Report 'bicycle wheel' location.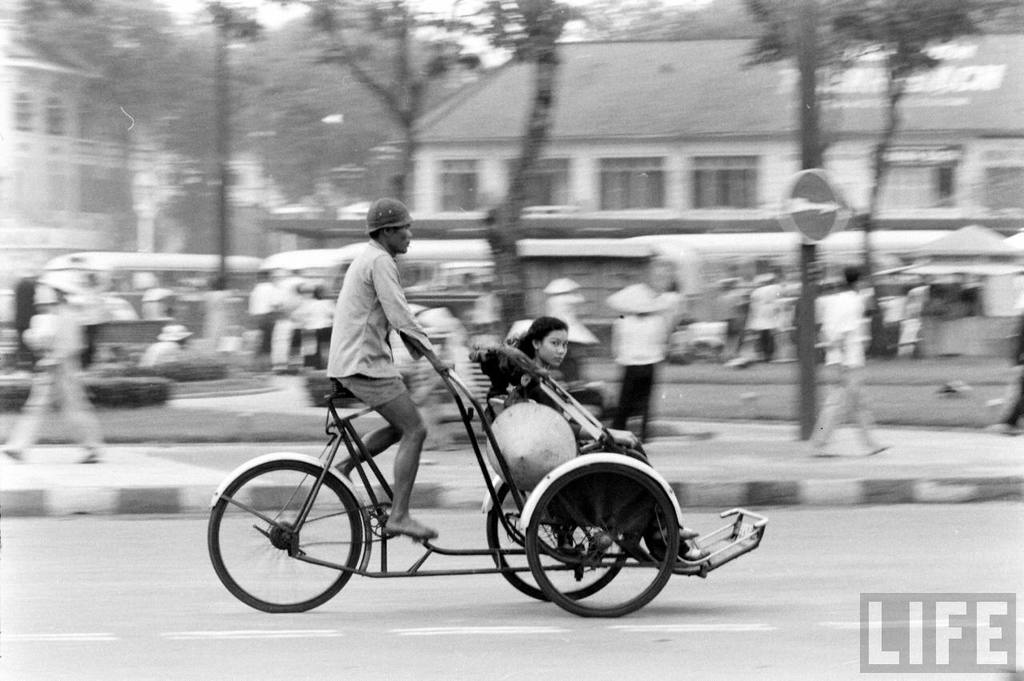
Report: crop(205, 454, 366, 612).
